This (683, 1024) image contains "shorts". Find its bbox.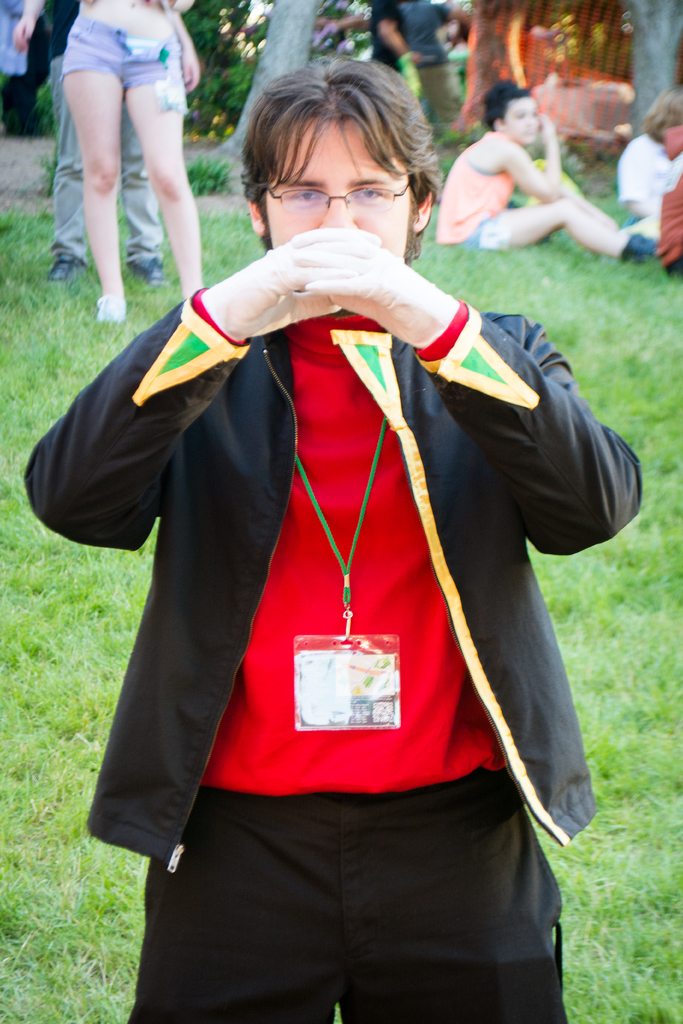
pyautogui.locateOnScreen(60, 13, 188, 89).
